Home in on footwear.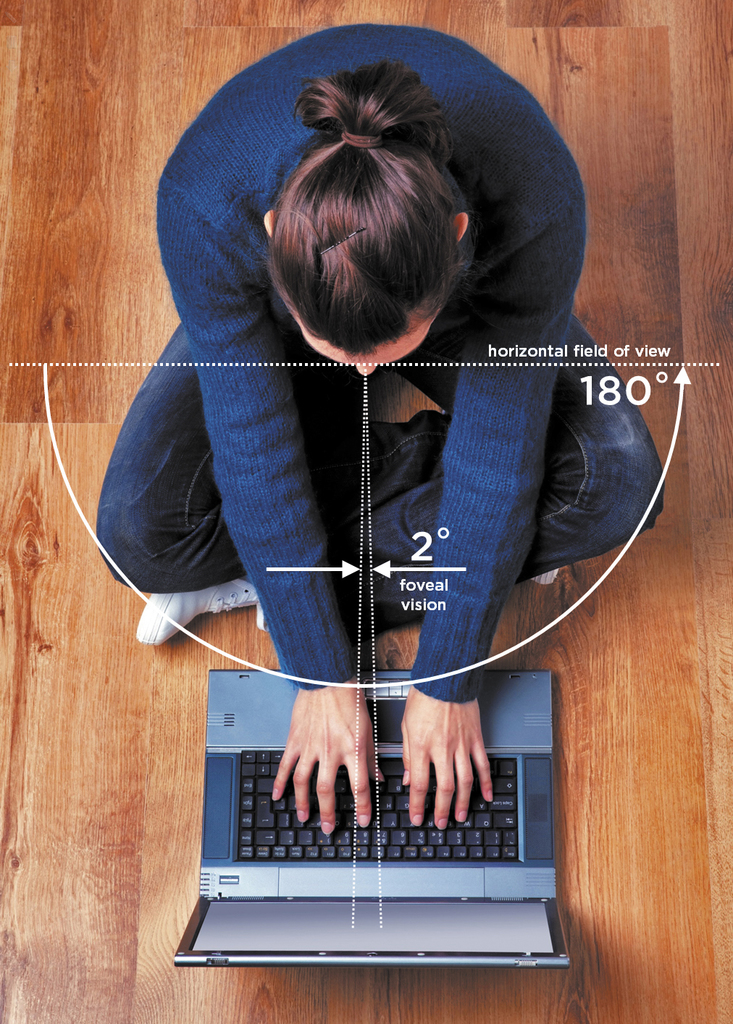
Homed in at [537, 556, 562, 591].
